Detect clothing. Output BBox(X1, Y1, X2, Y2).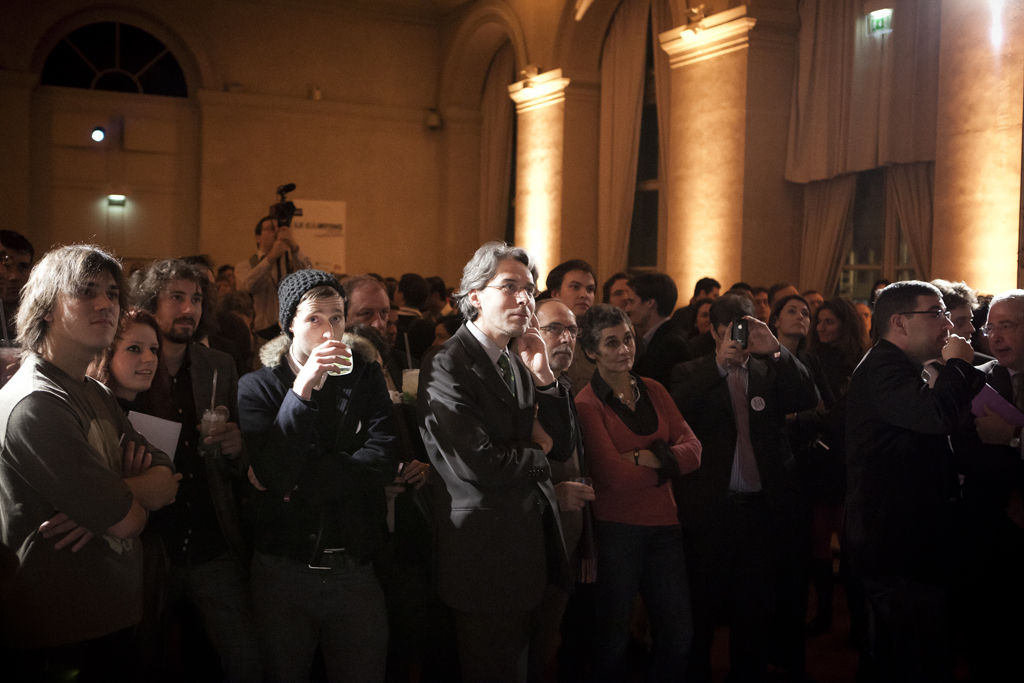
BBox(140, 326, 221, 682).
